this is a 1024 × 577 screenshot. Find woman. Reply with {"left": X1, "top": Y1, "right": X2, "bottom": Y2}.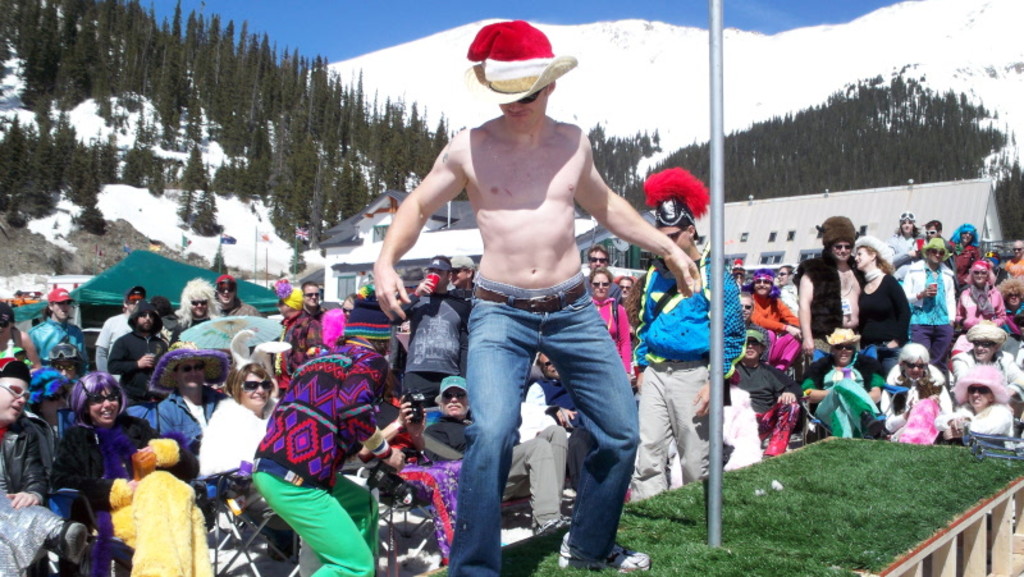
{"left": 937, "top": 384, "right": 1015, "bottom": 436}.
